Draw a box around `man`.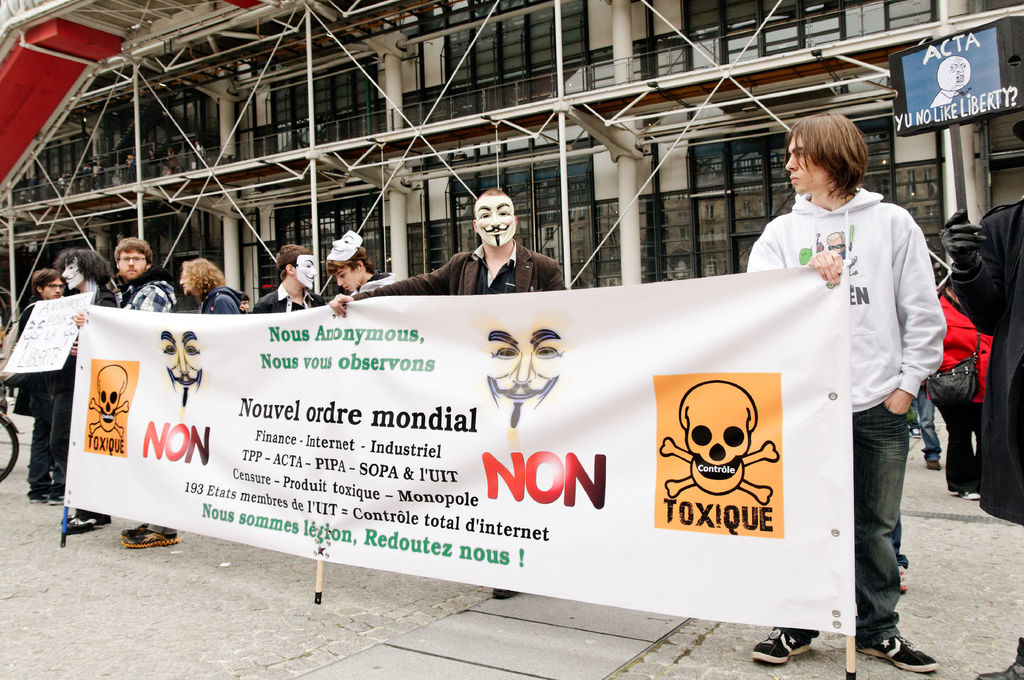
930:182:1023:679.
